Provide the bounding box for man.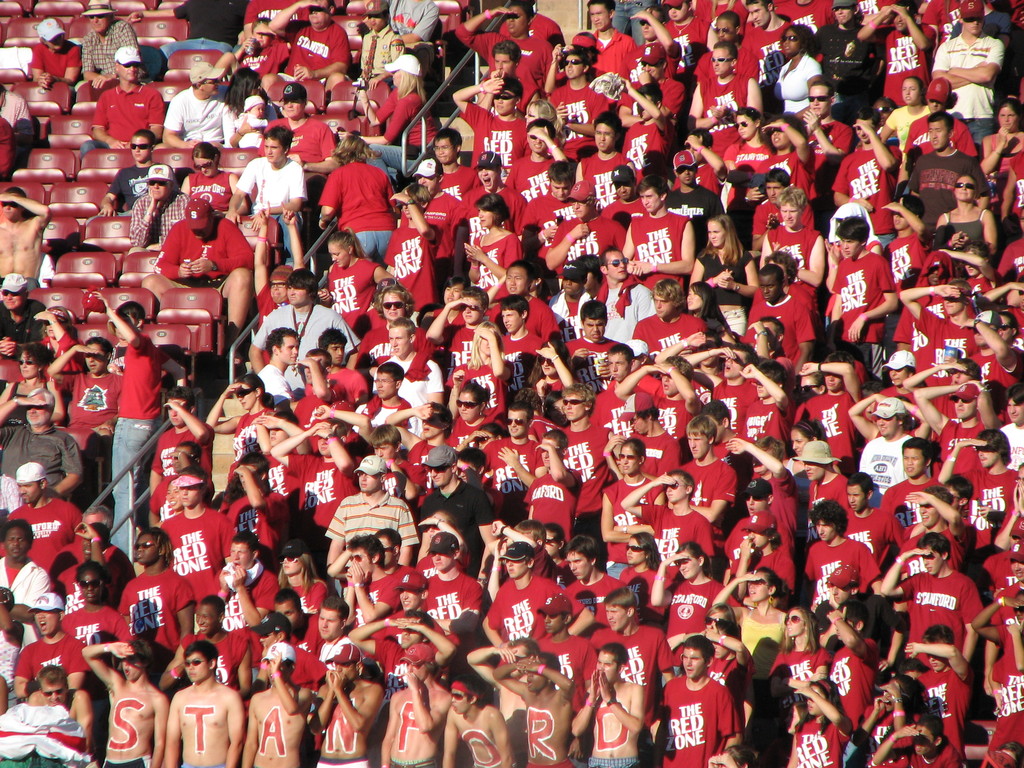
detection(252, 270, 362, 371).
